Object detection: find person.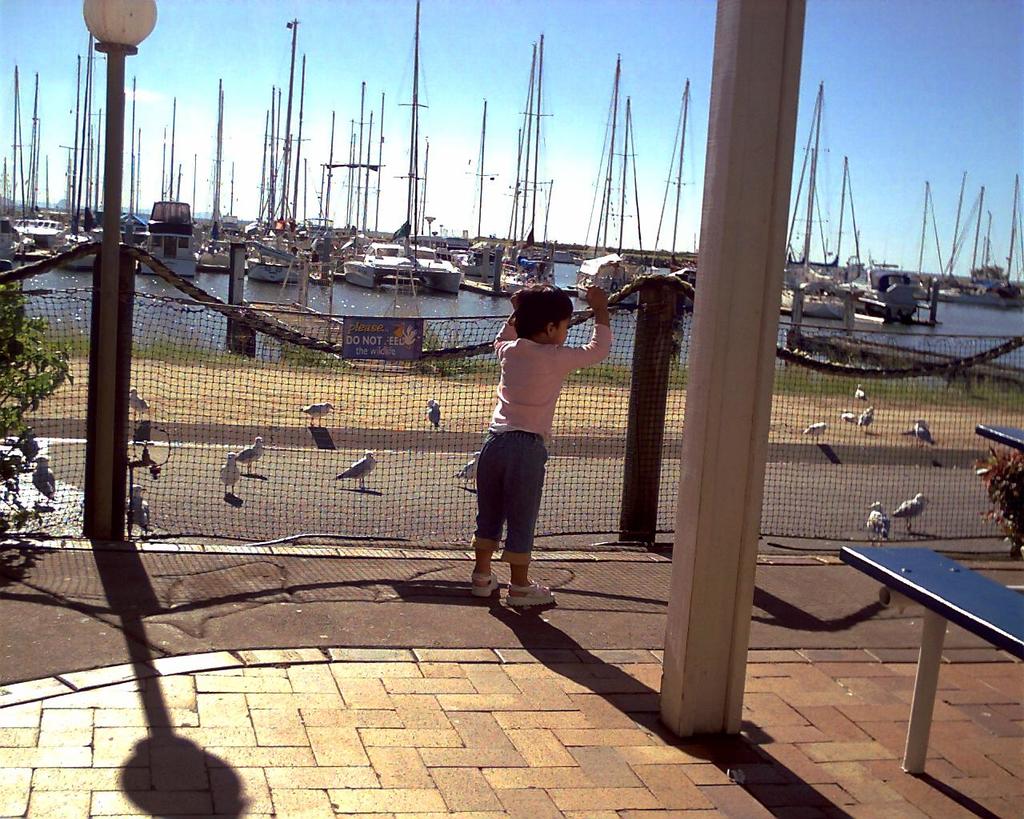
crop(476, 270, 614, 611).
